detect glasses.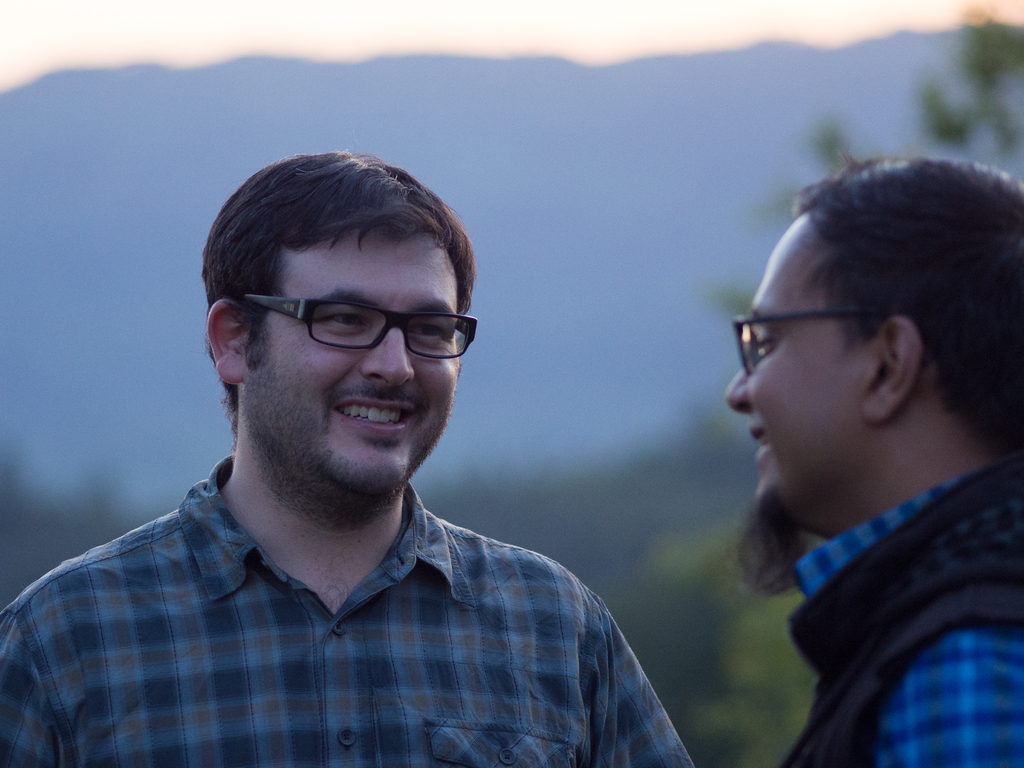
Detected at (730,308,883,381).
